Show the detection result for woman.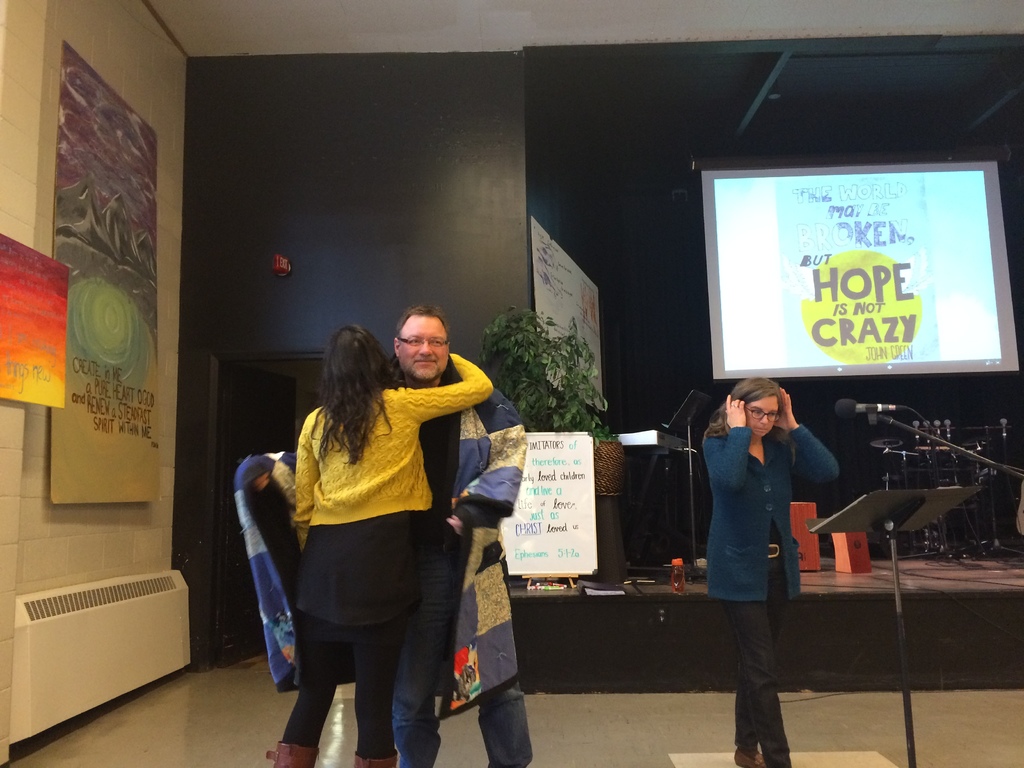
rect(258, 282, 472, 767).
